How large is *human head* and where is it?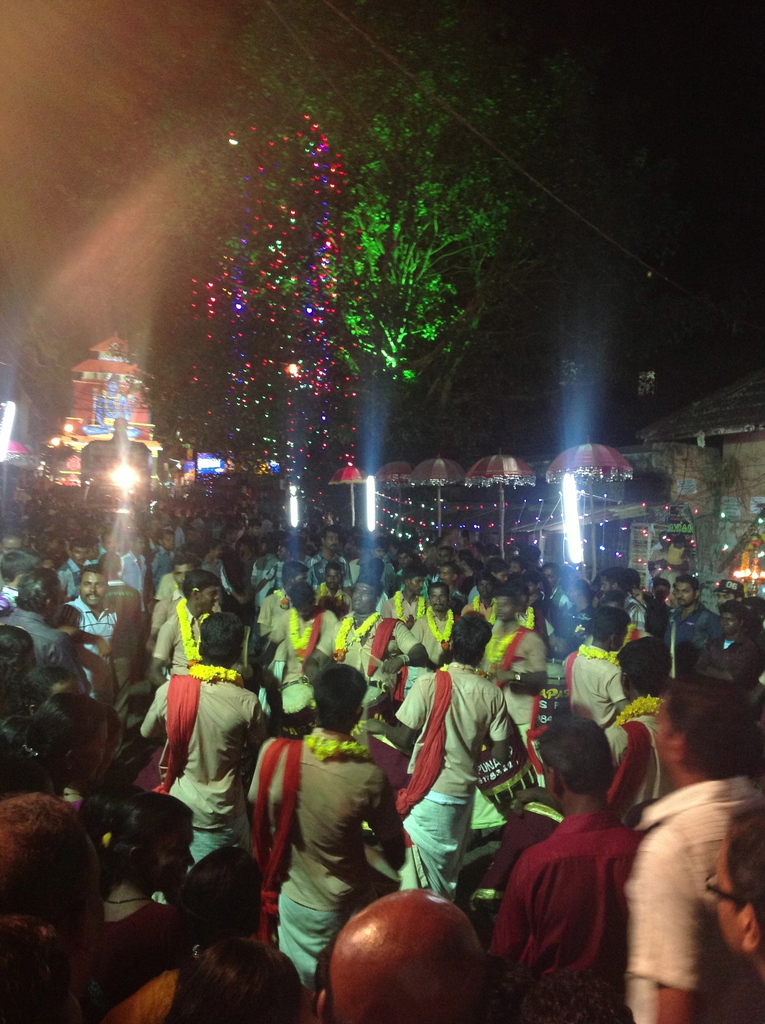
Bounding box: select_region(182, 568, 226, 612).
